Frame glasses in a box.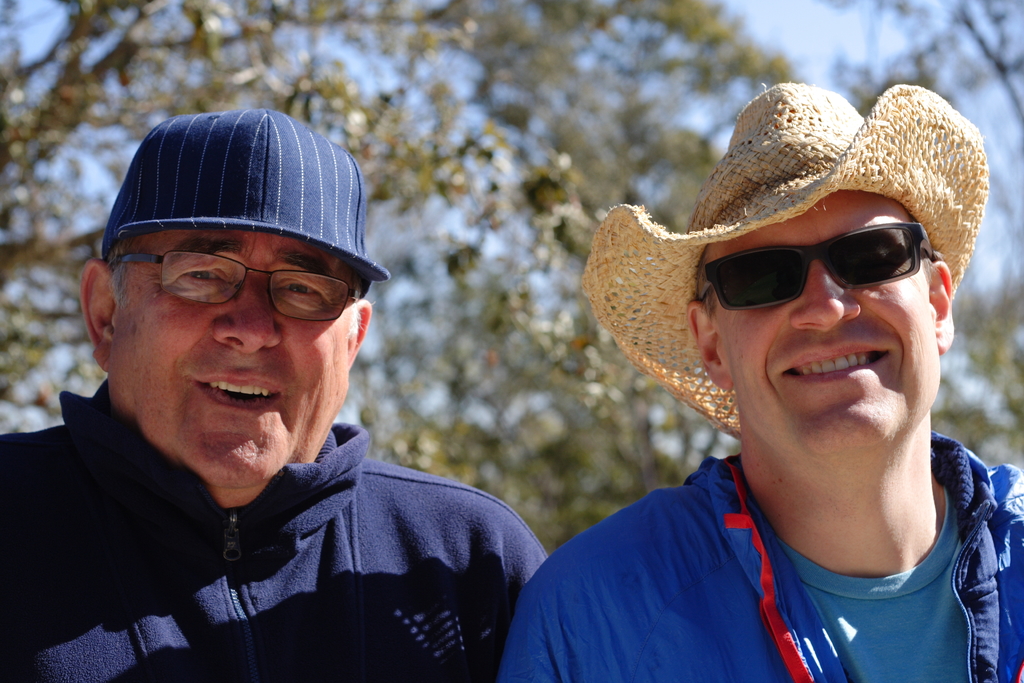
box(116, 260, 358, 342).
